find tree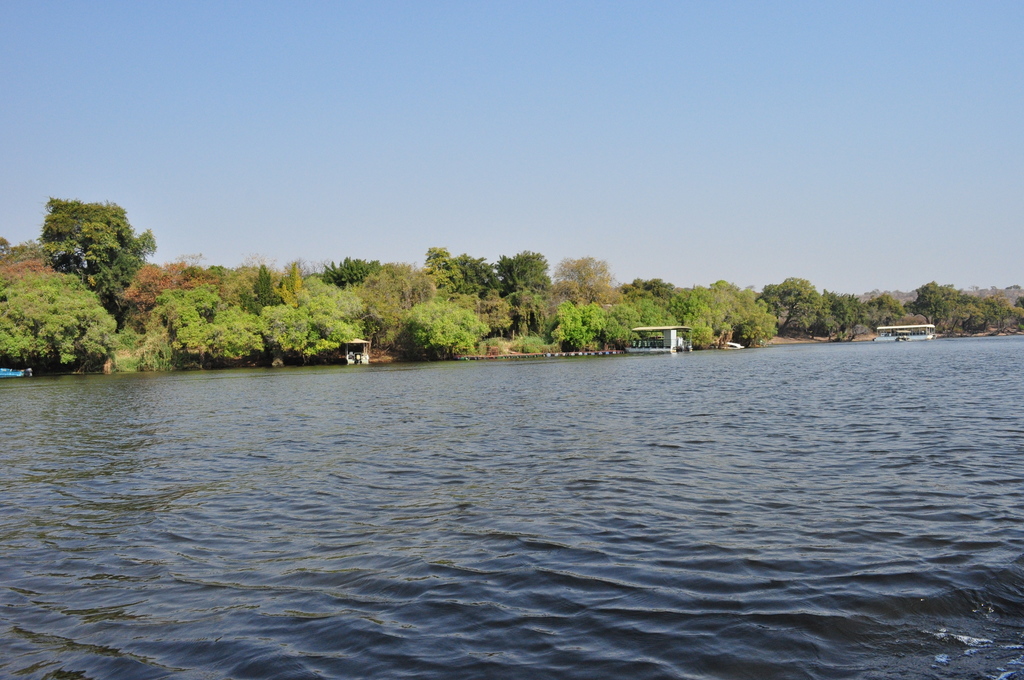
<region>420, 234, 460, 299</region>
